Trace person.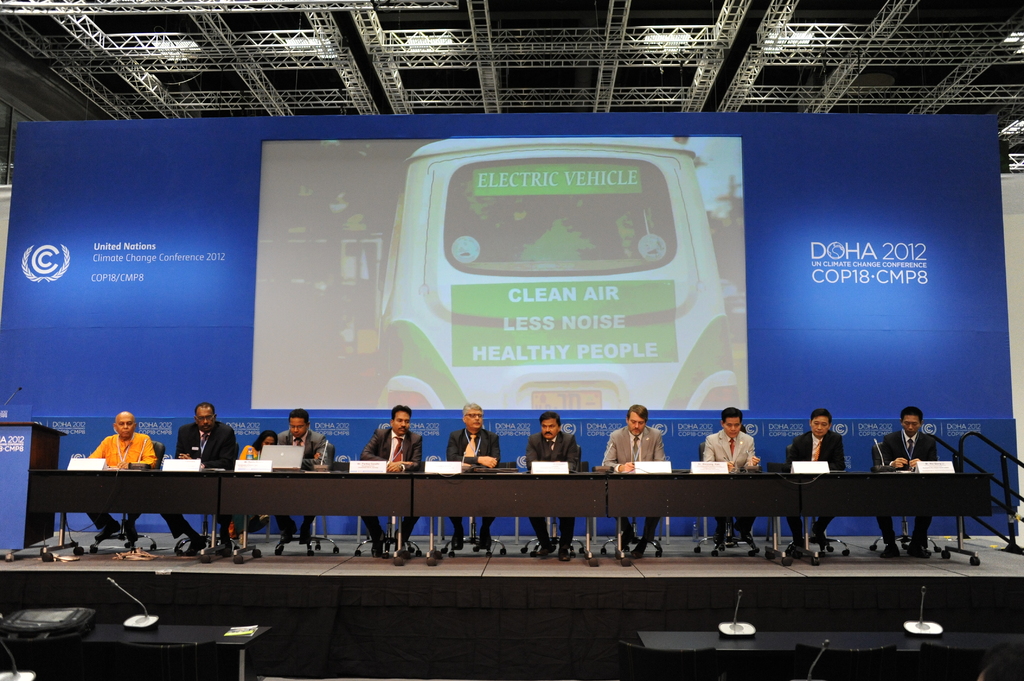
Traced to rect(226, 431, 280, 552).
